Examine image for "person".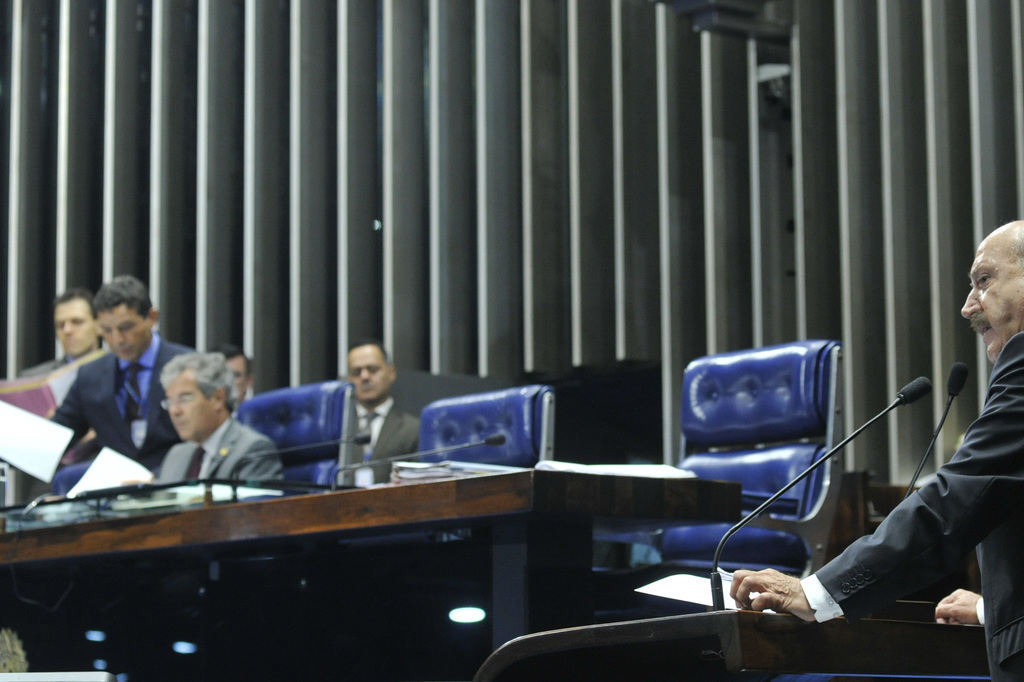
Examination result: [left=801, top=294, right=1007, bottom=662].
